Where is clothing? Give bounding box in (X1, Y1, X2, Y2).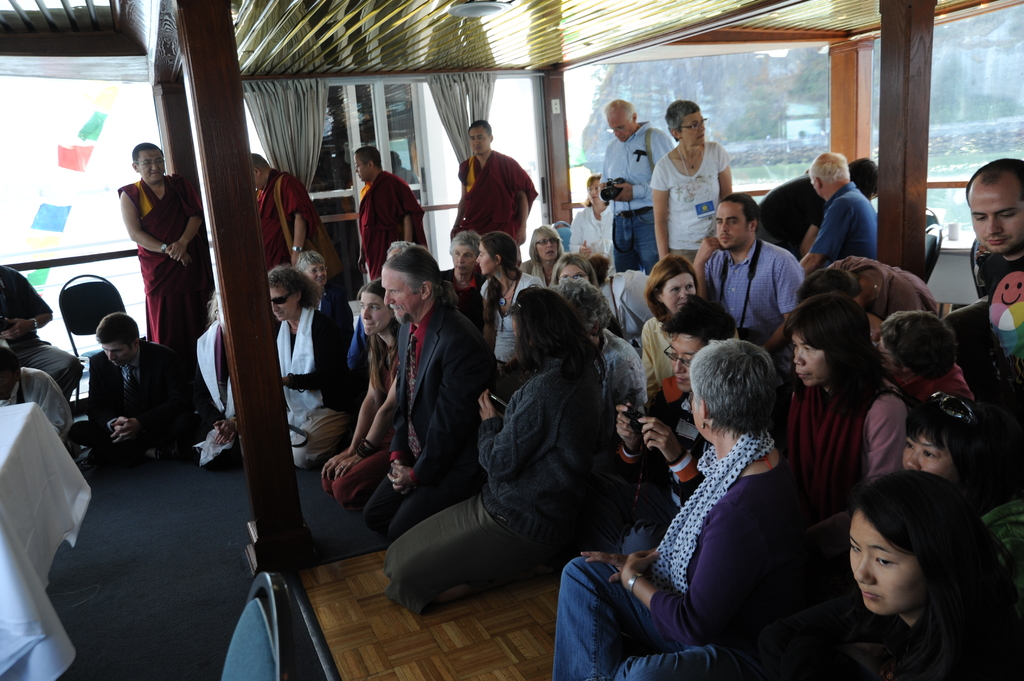
(591, 330, 650, 440).
